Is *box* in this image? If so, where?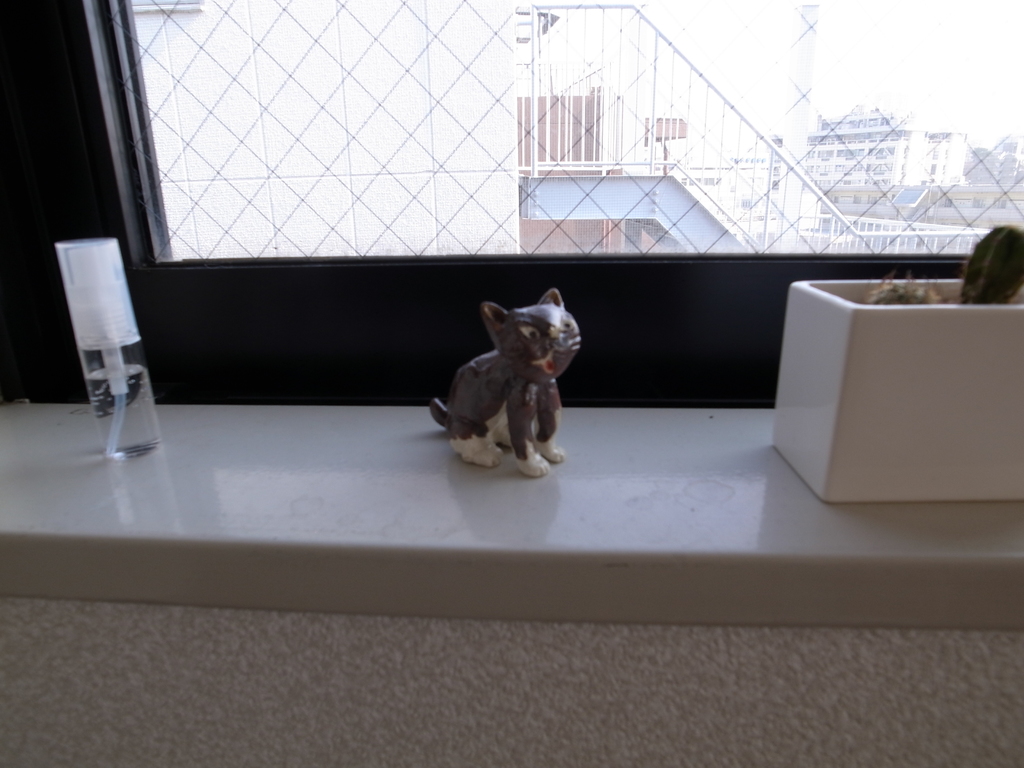
Yes, at 769, 275, 1021, 505.
